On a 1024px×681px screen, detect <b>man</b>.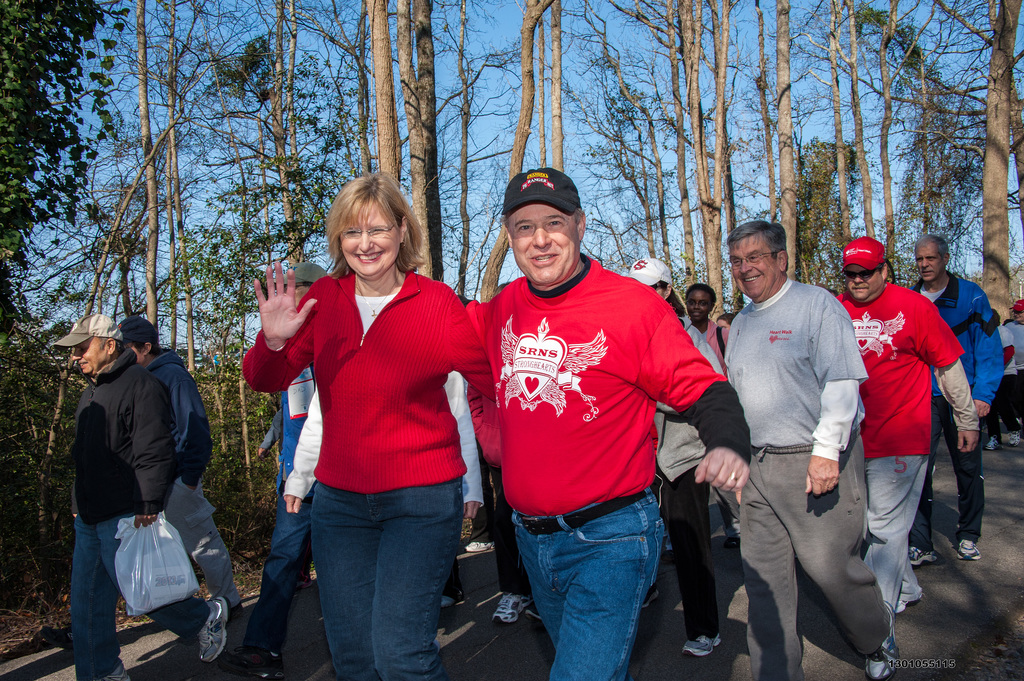
Rect(722, 209, 892, 675).
